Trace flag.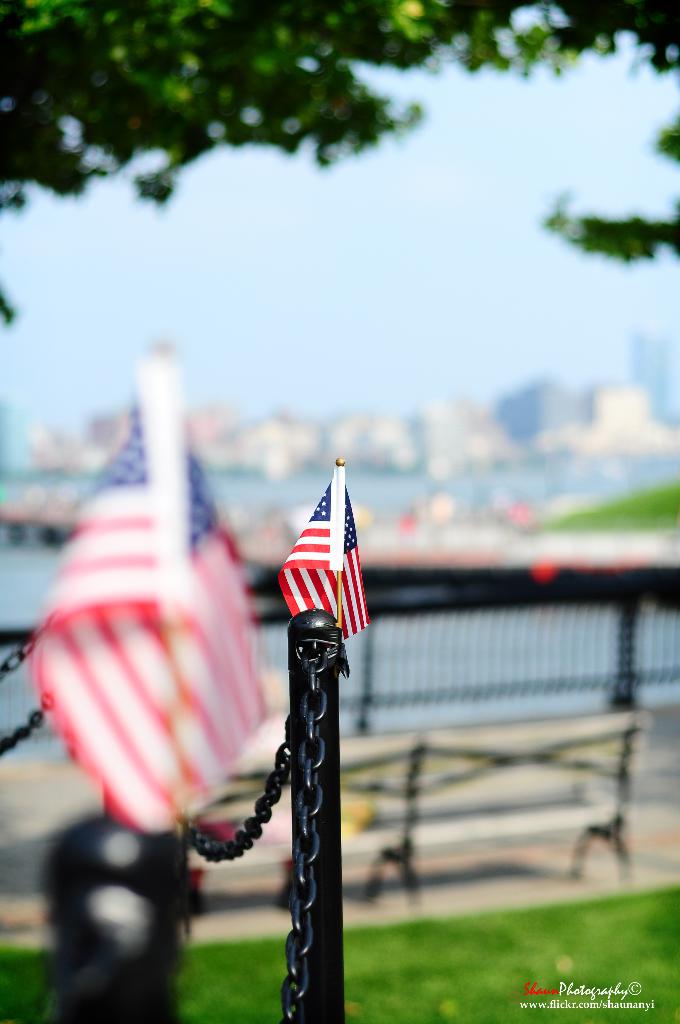
Traced to (x1=275, y1=465, x2=385, y2=646).
